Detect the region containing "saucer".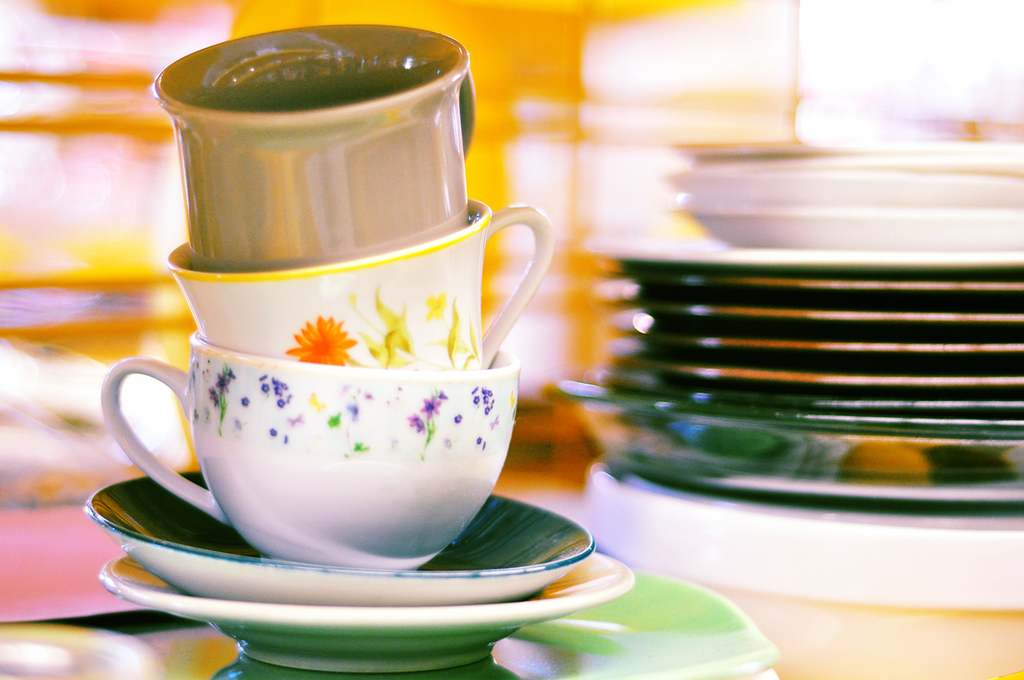
(98, 571, 638, 674).
